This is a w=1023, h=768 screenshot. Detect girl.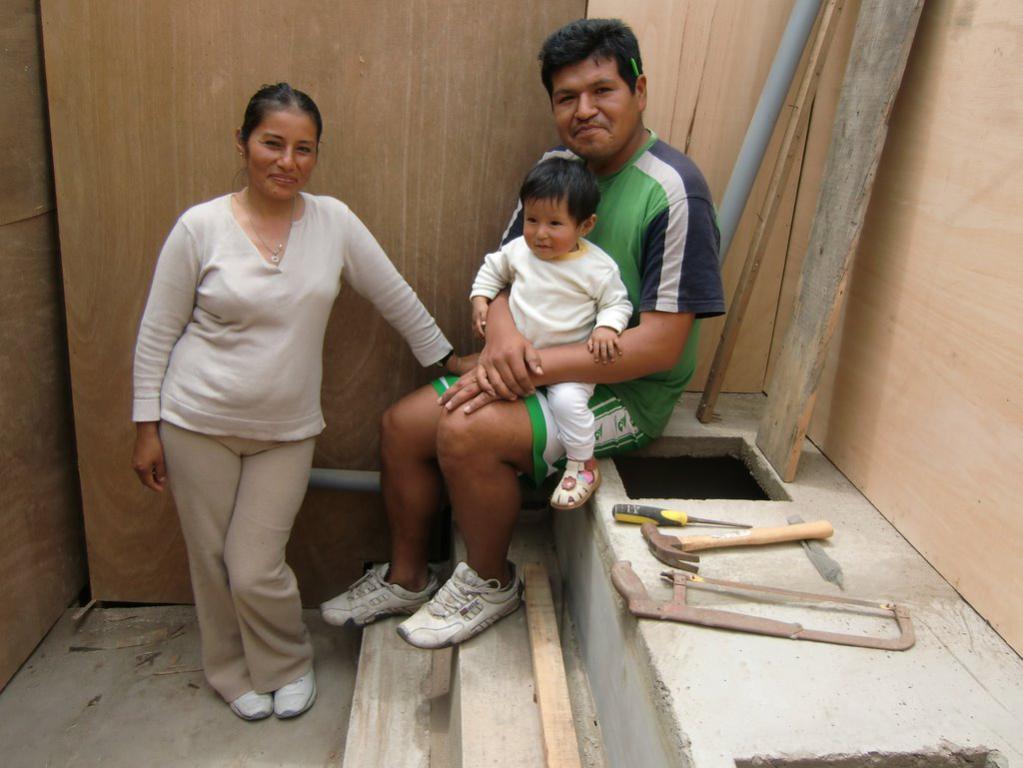
region(468, 155, 634, 508).
